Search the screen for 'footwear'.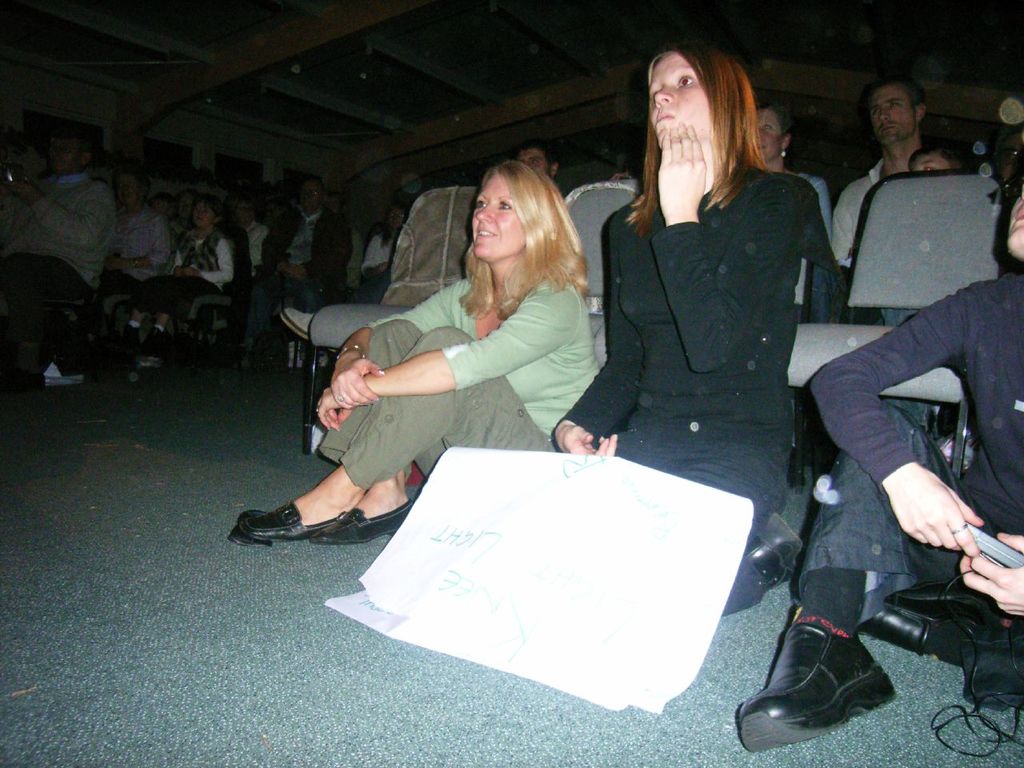
Found at BBox(229, 499, 346, 543).
